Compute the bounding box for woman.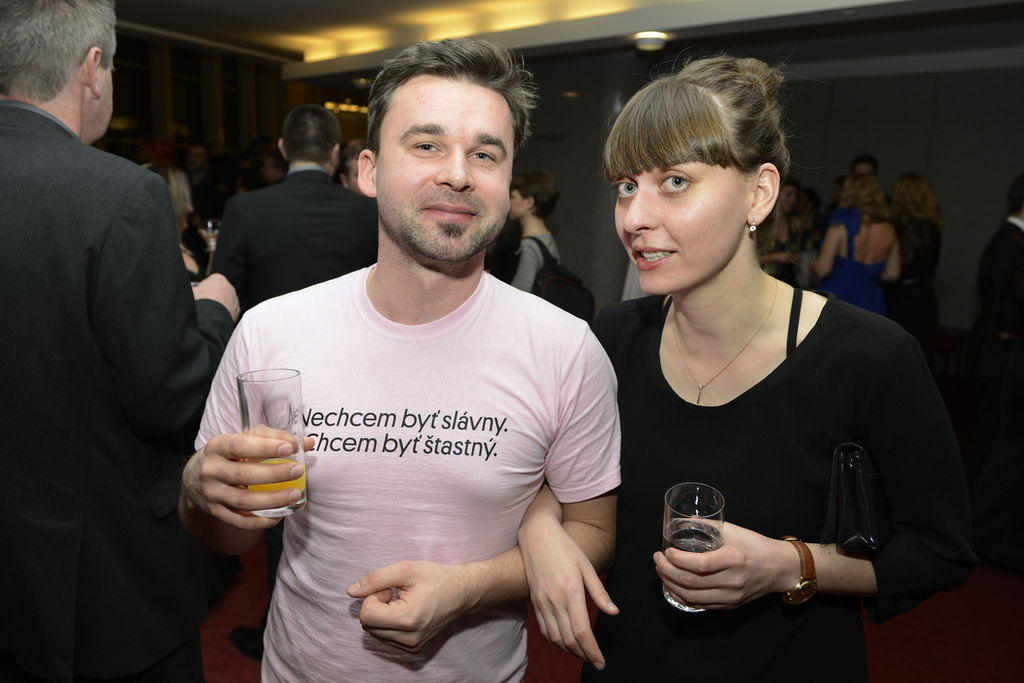
l=762, t=166, r=806, b=293.
